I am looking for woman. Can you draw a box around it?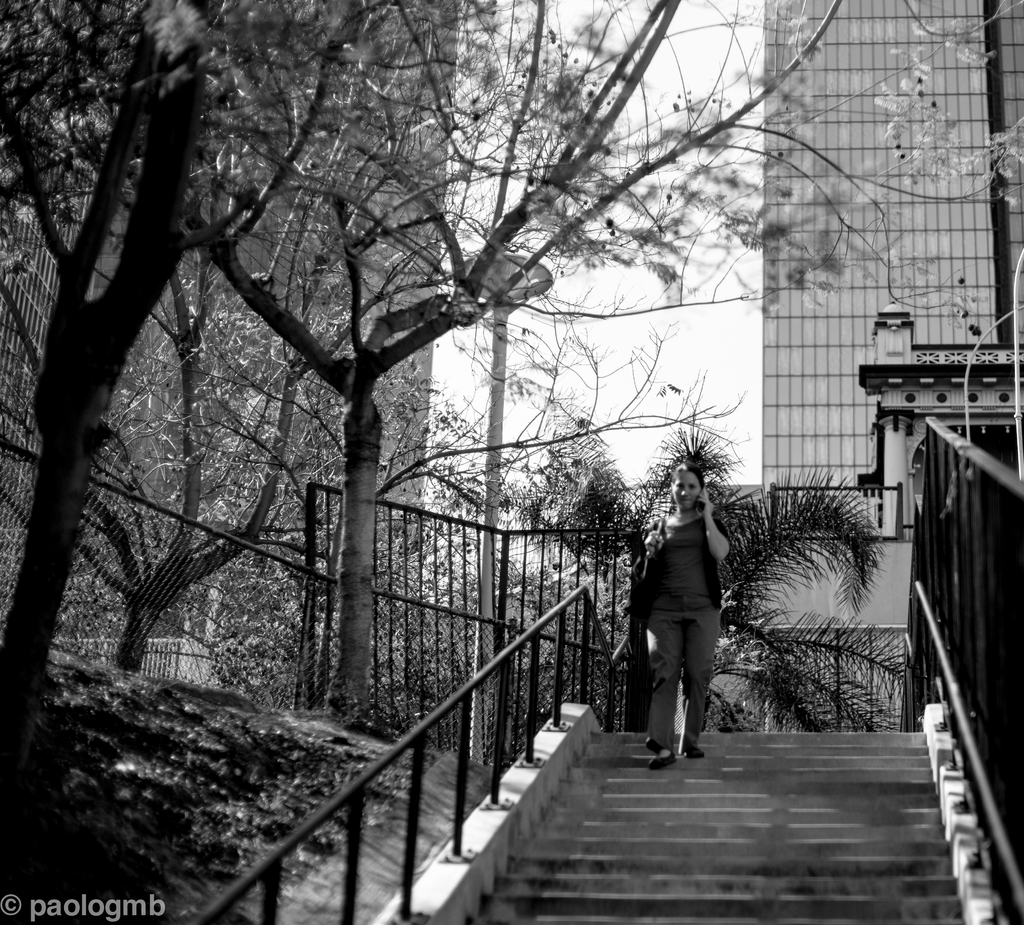
Sure, the bounding box is {"left": 631, "top": 462, "right": 733, "bottom": 746}.
